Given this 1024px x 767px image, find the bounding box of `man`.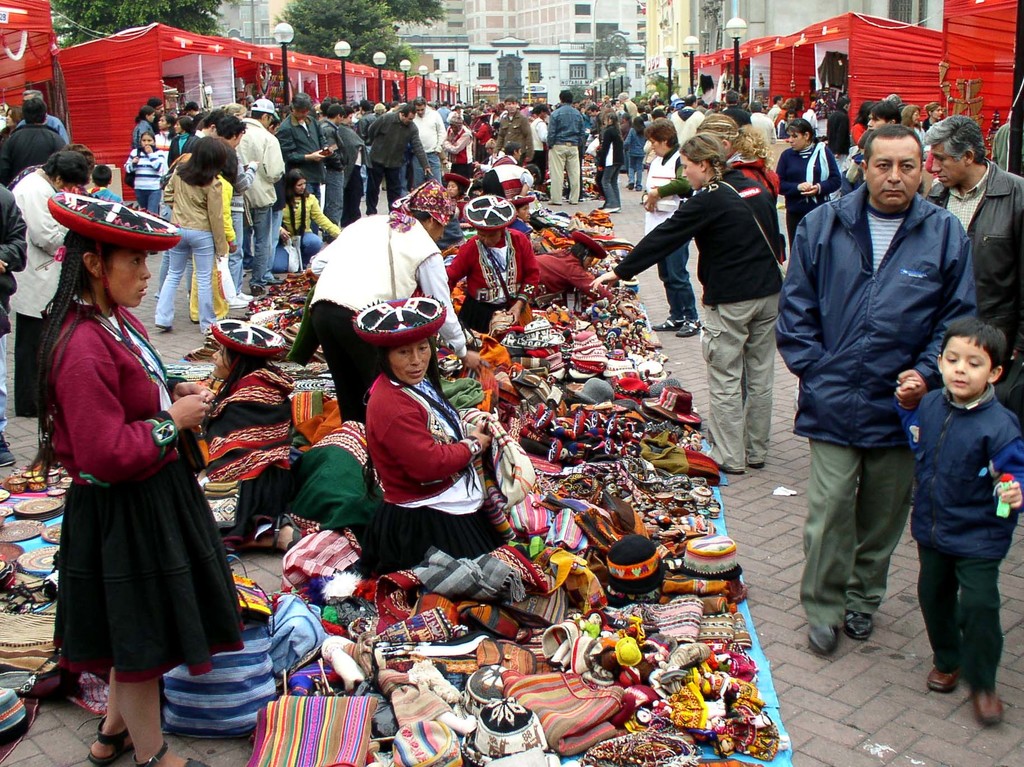
[745, 93, 780, 154].
